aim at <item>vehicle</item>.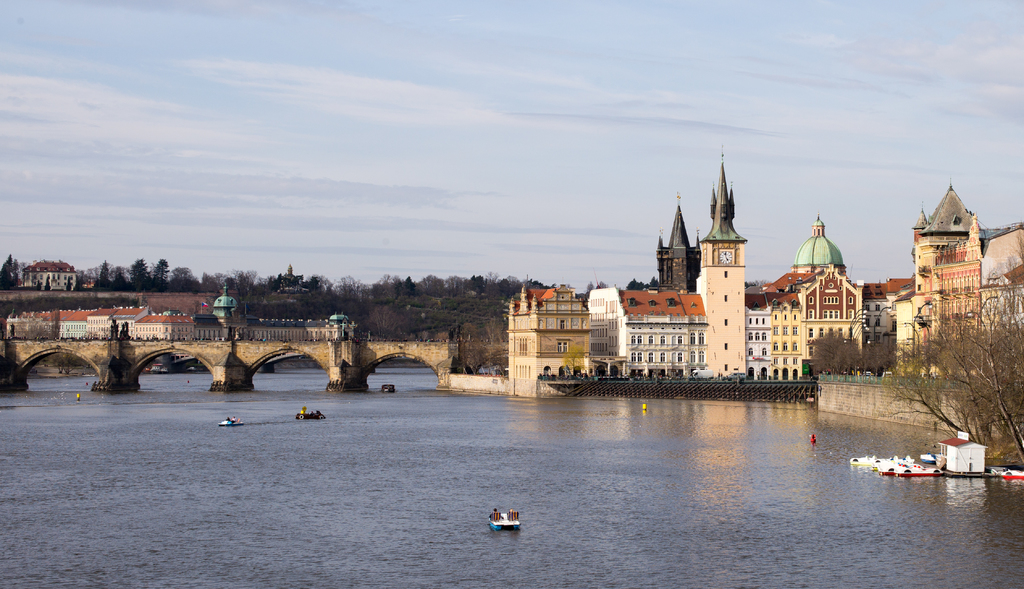
Aimed at region(293, 411, 328, 418).
